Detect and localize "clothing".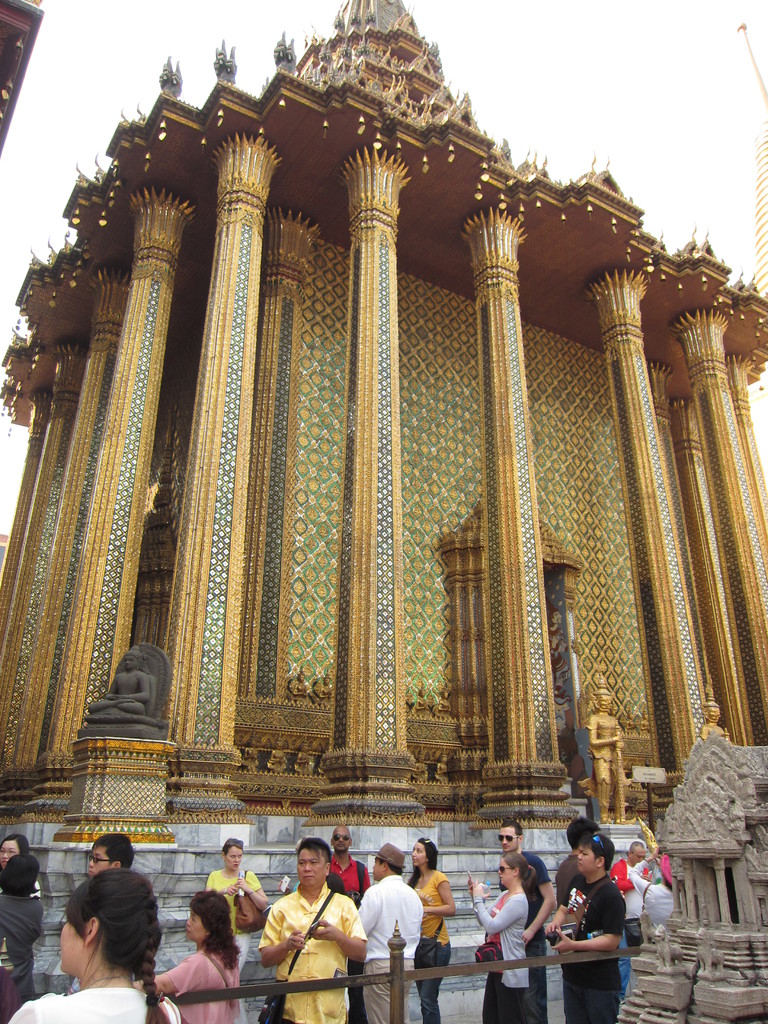
Localized at bbox=(412, 870, 456, 1023).
